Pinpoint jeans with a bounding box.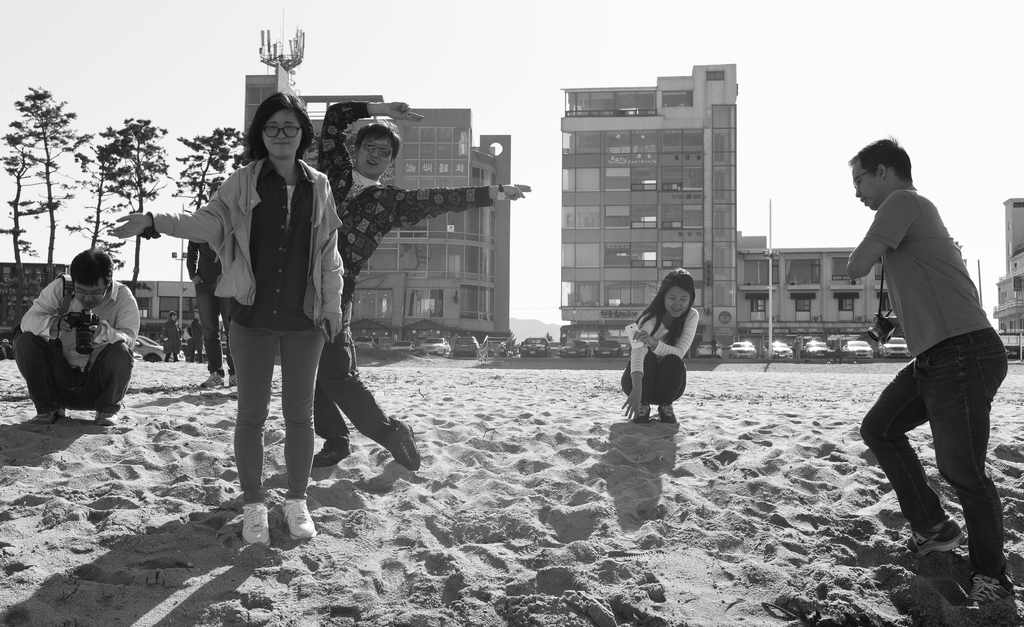
[x1=15, y1=333, x2=133, y2=408].
